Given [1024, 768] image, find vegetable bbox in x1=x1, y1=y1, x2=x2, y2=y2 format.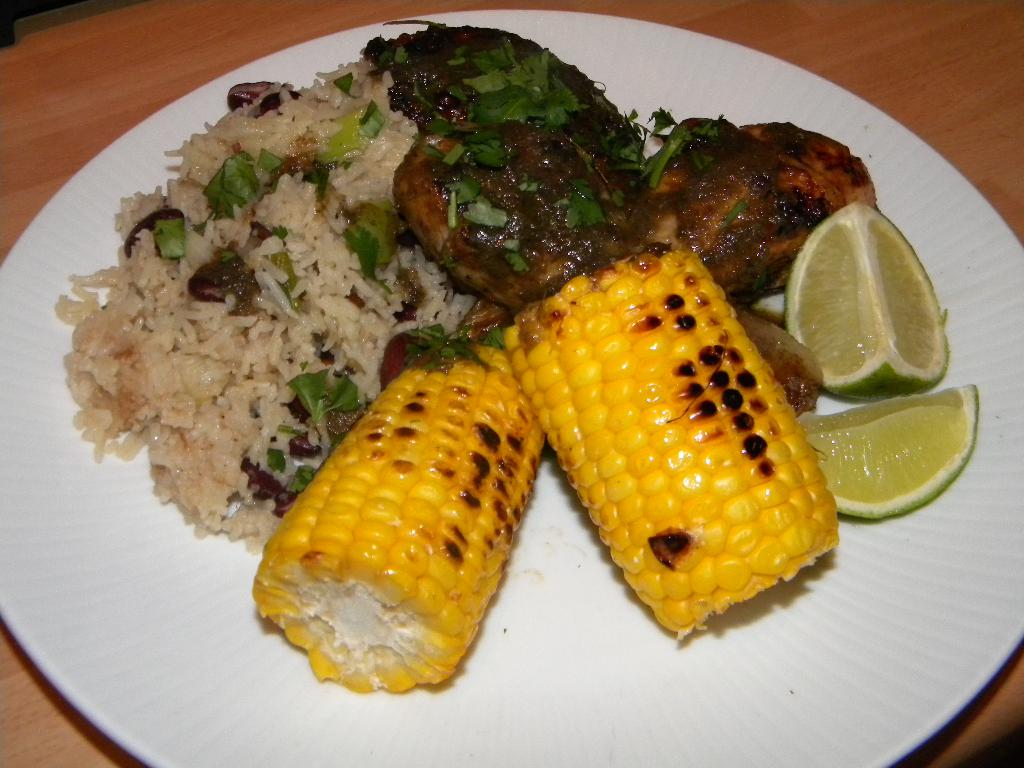
x1=785, y1=204, x2=957, y2=403.
